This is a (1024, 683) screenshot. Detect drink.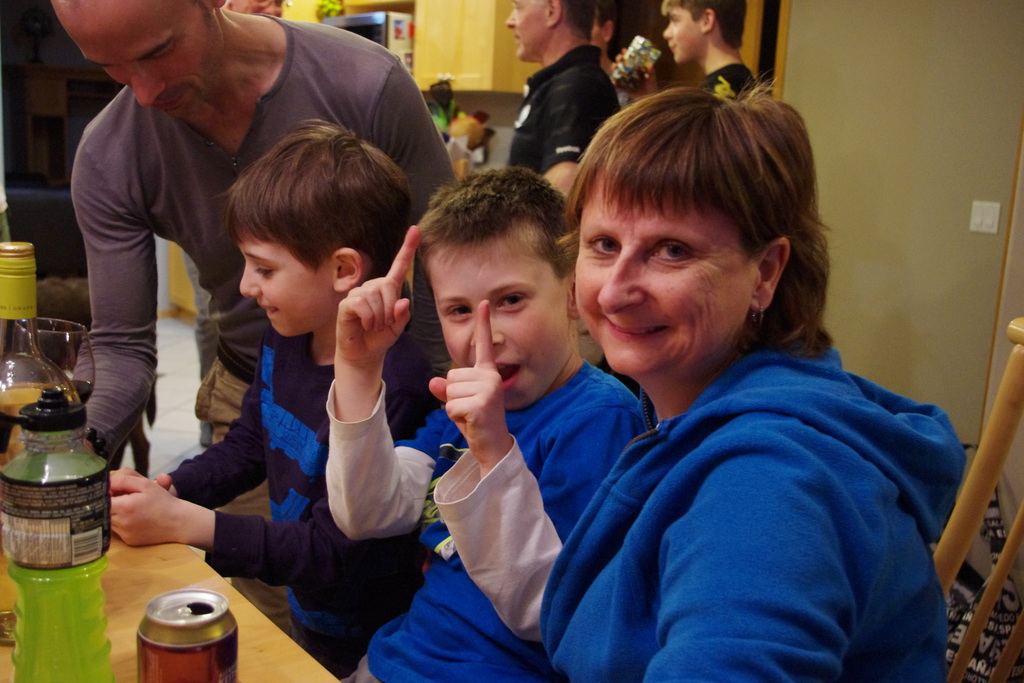
left=2, top=451, right=116, bottom=682.
